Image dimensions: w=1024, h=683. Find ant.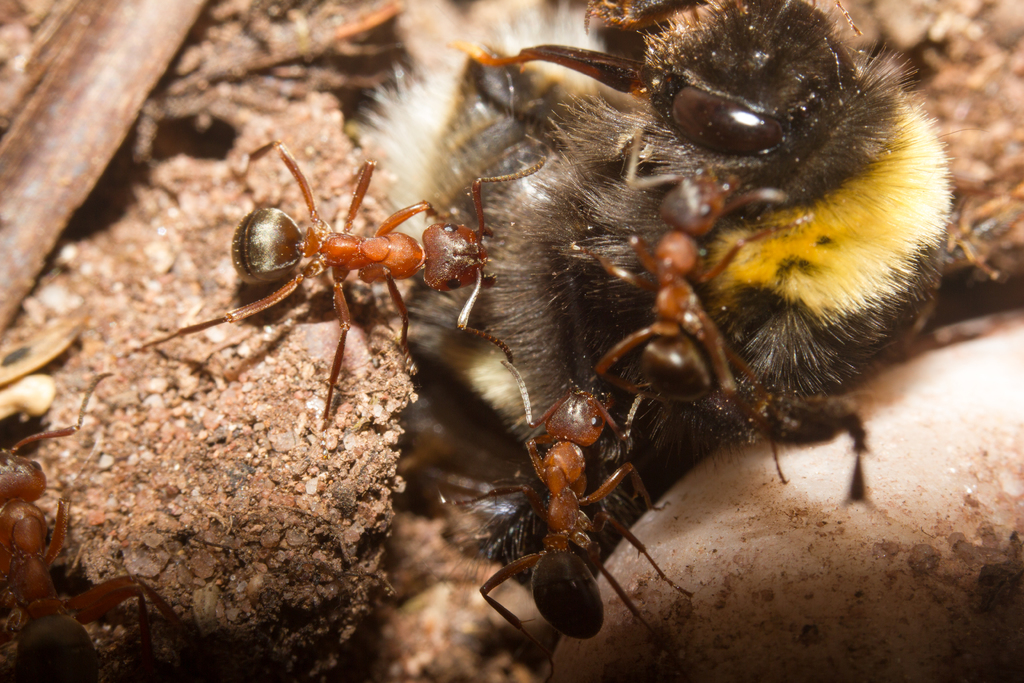
<bbox>449, 375, 717, 679</bbox>.
